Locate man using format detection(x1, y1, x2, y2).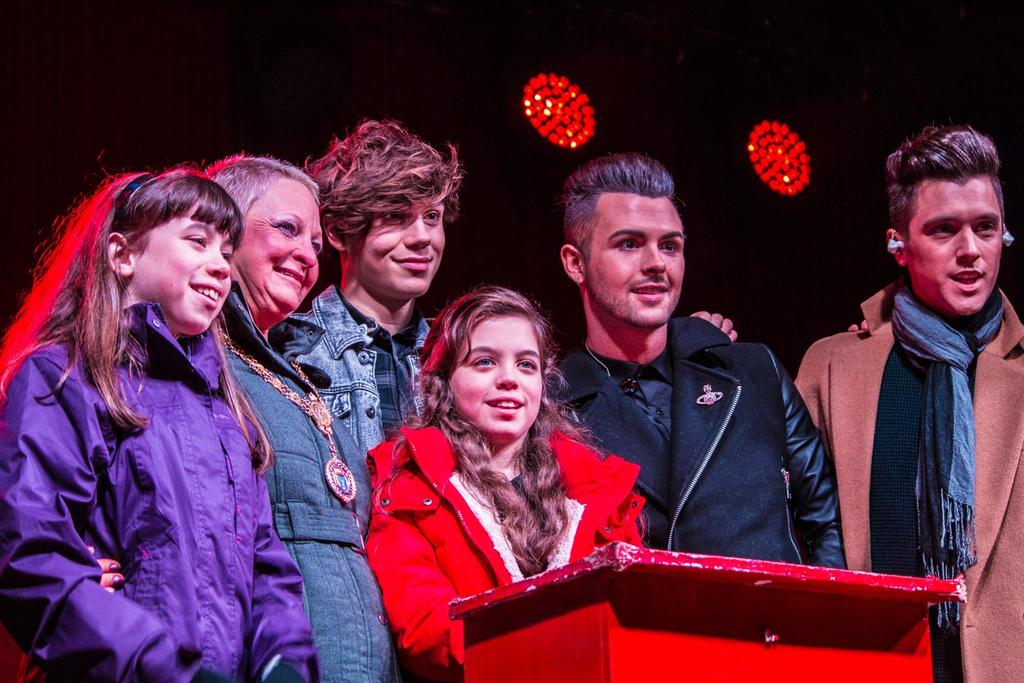
detection(779, 115, 1023, 682).
